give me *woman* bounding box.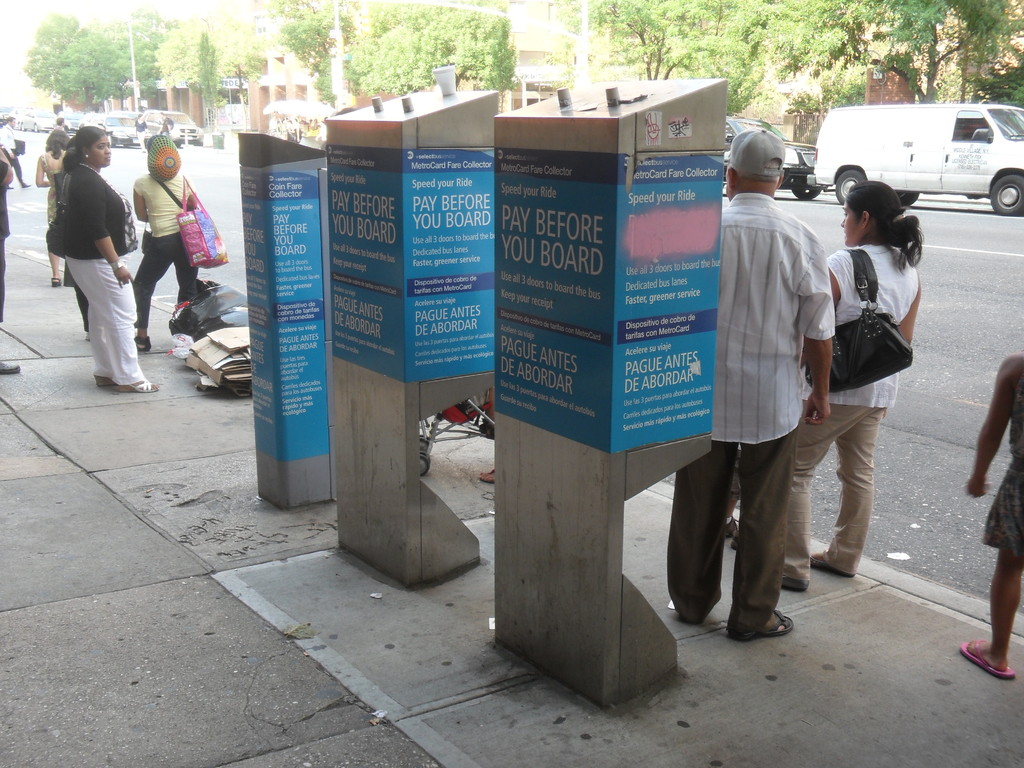
x1=787 y1=180 x2=924 y2=594.
